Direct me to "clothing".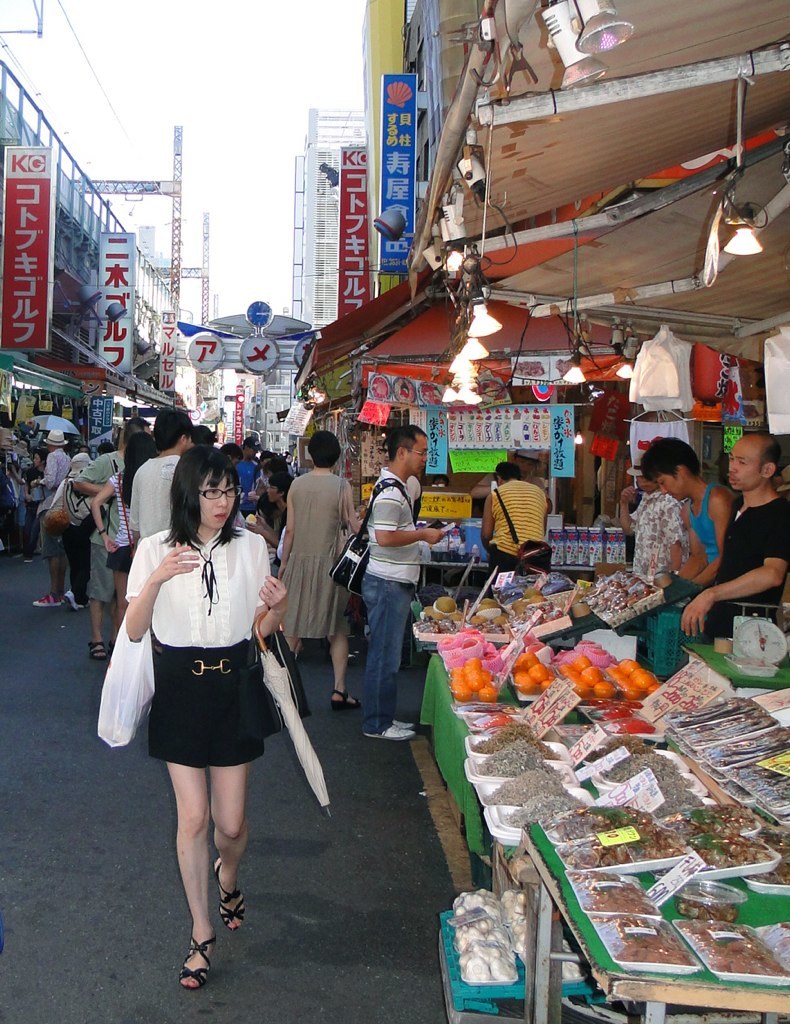
Direction: <region>626, 489, 685, 579</region>.
